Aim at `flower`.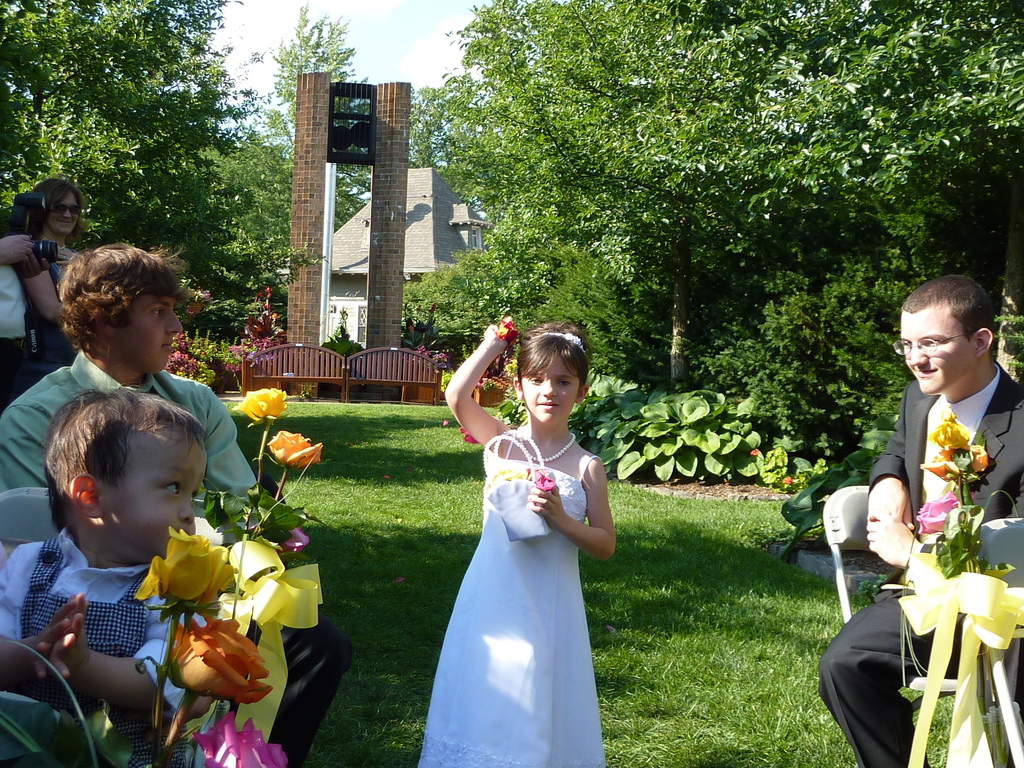
Aimed at x1=134, y1=522, x2=236, y2=618.
